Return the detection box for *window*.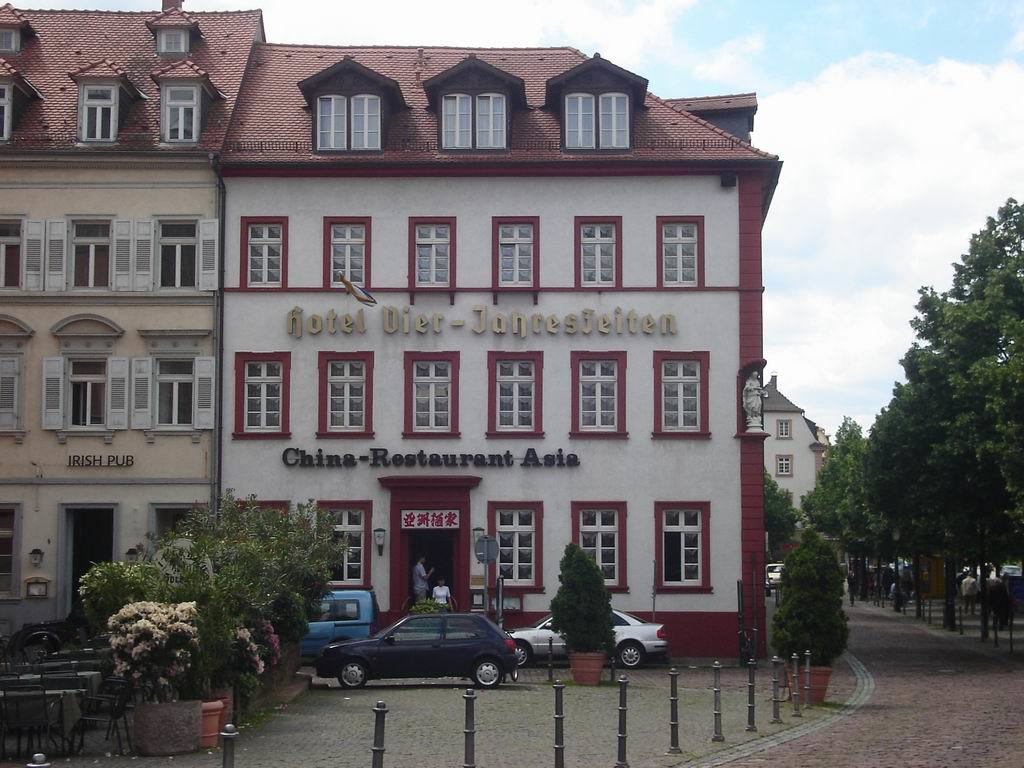
x1=445 y1=613 x2=488 y2=641.
